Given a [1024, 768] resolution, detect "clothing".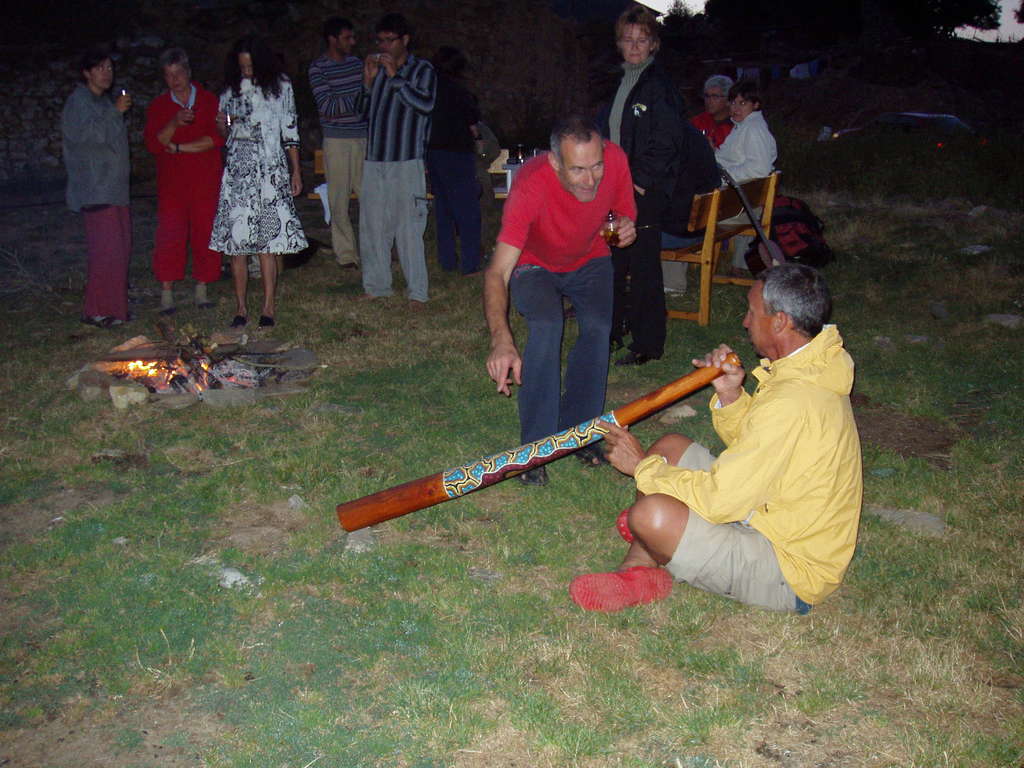
(left=500, top=130, right=636, bottom=442).
